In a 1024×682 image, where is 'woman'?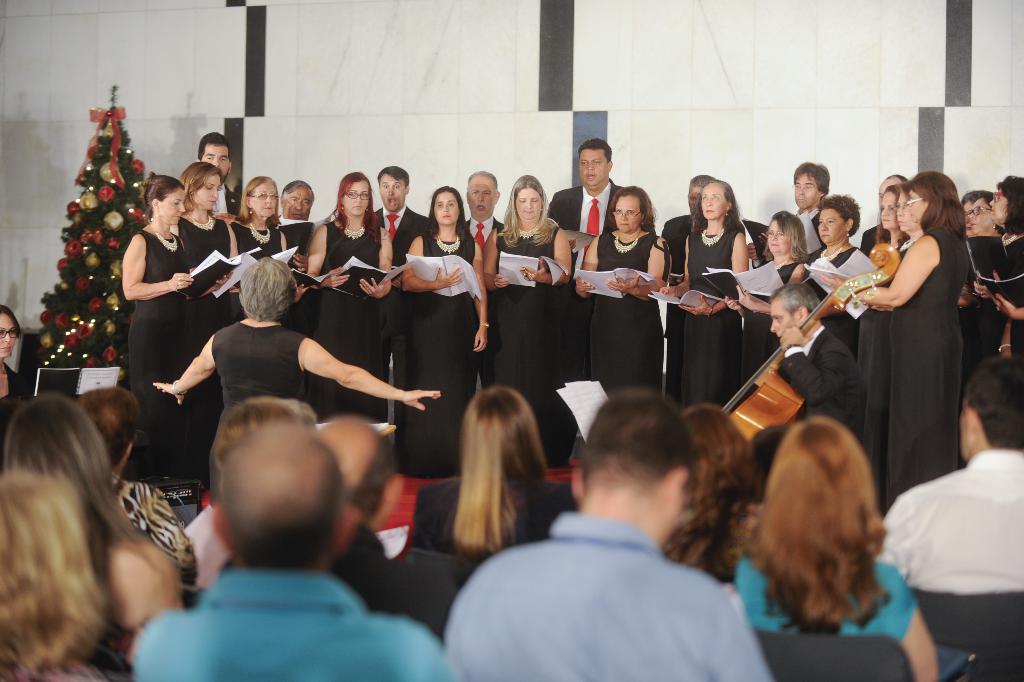
{"x1": 295, "y1": 168, "x2": 391, "y2": 425}.
